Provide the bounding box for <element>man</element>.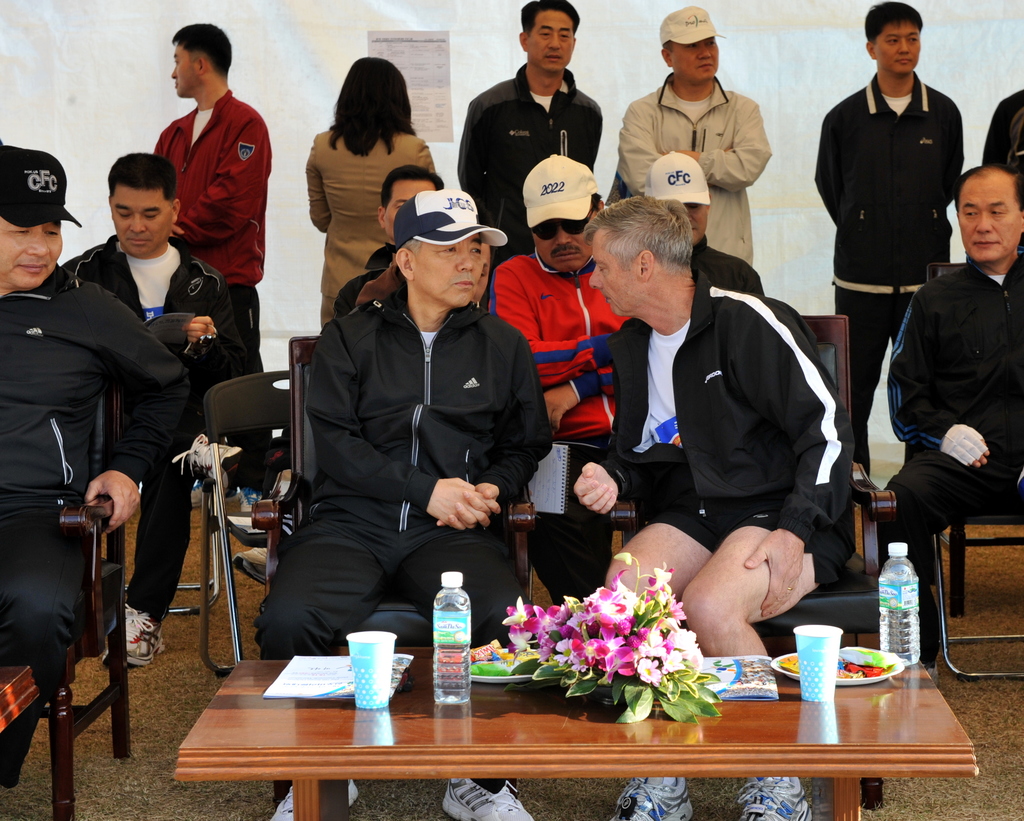
crop(0, 146, 186, 788).
